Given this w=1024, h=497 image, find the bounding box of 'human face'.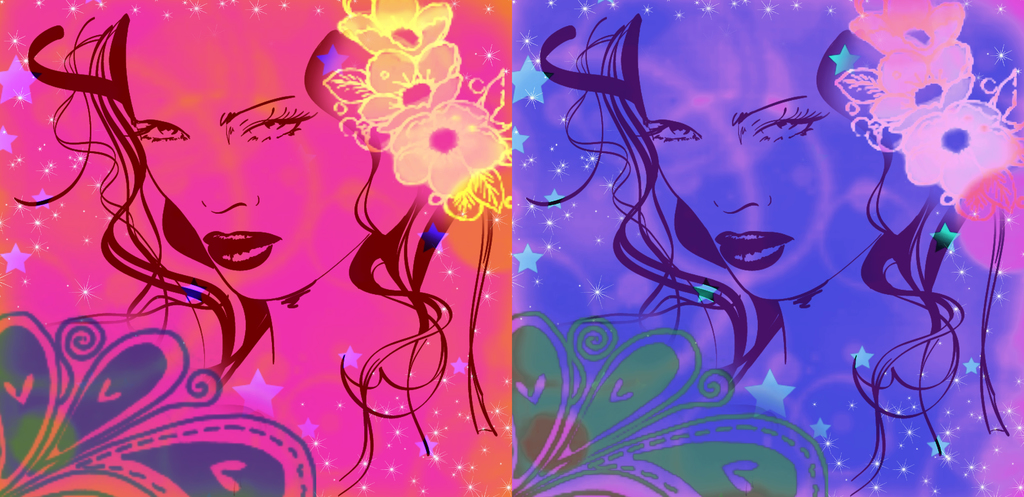
[left=131, top=19, right=372, bottom=303].
